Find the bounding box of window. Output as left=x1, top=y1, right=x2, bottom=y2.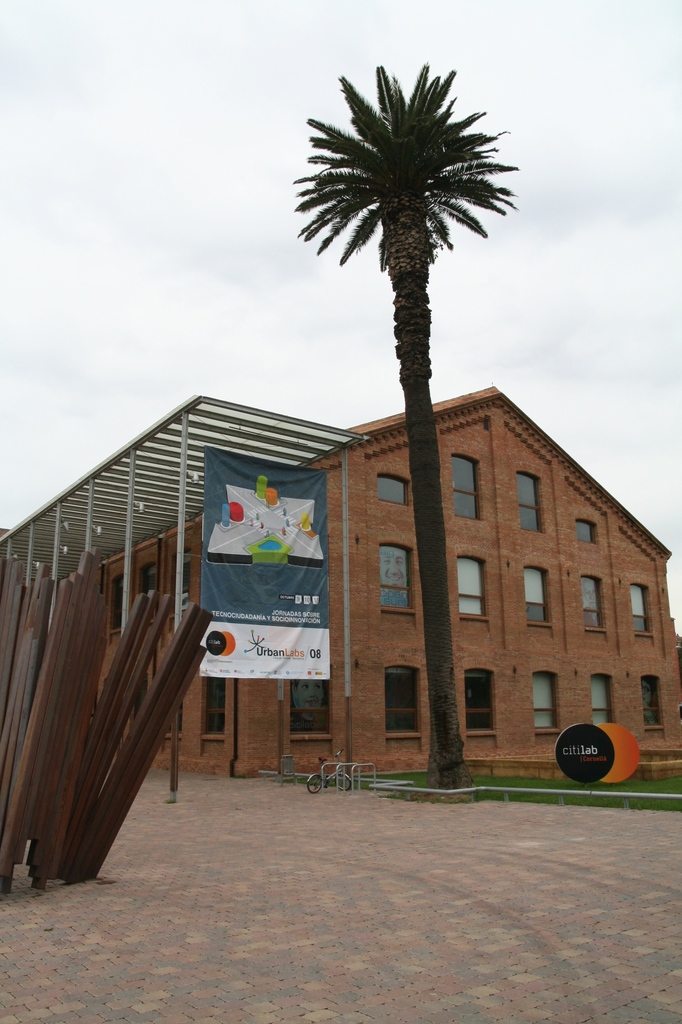
left=456, top=551, right=487, bottom=618.
